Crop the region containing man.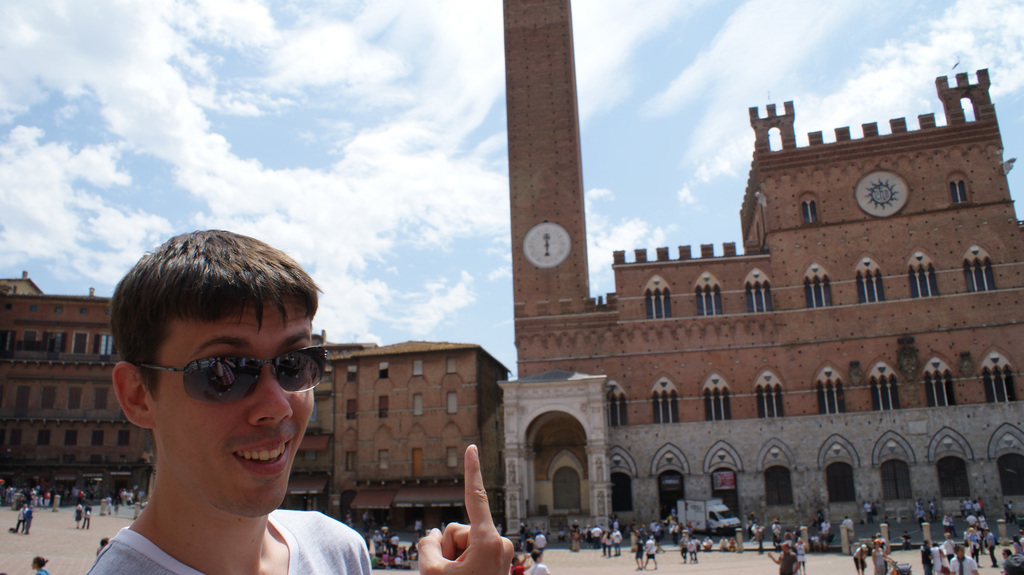
Crop region: [x1=373, y1=530, x2=381, y2=547].
